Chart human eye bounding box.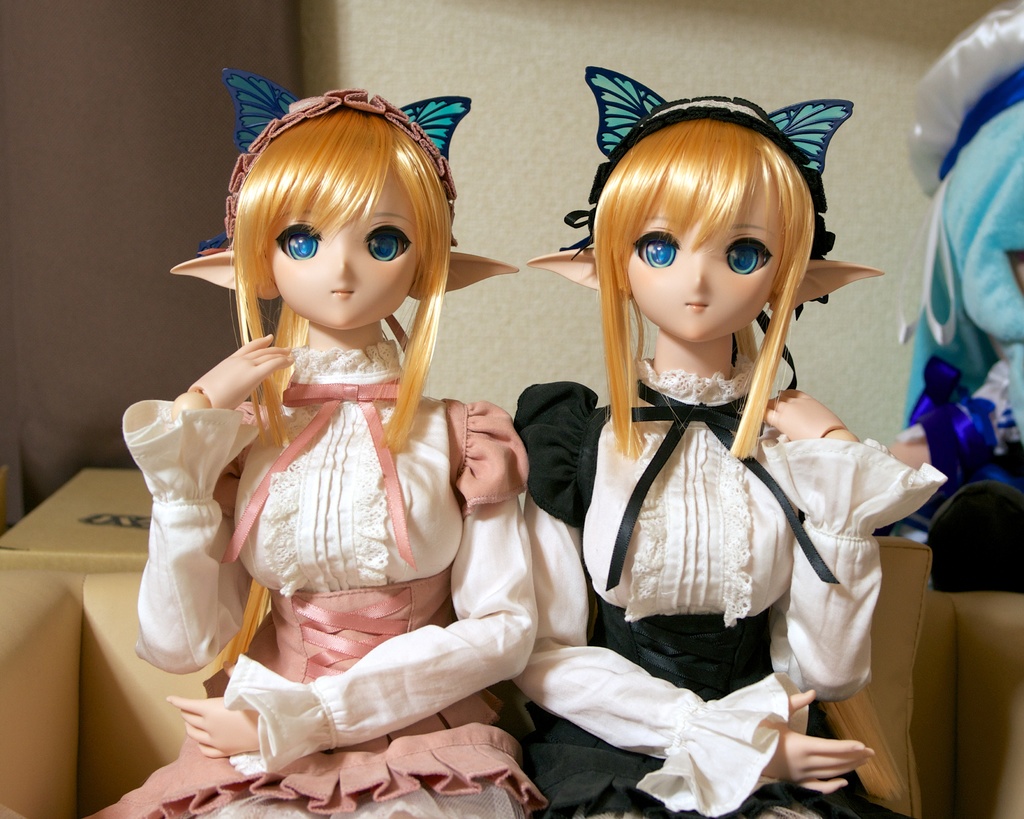
Charted: (634,225,678,273).
